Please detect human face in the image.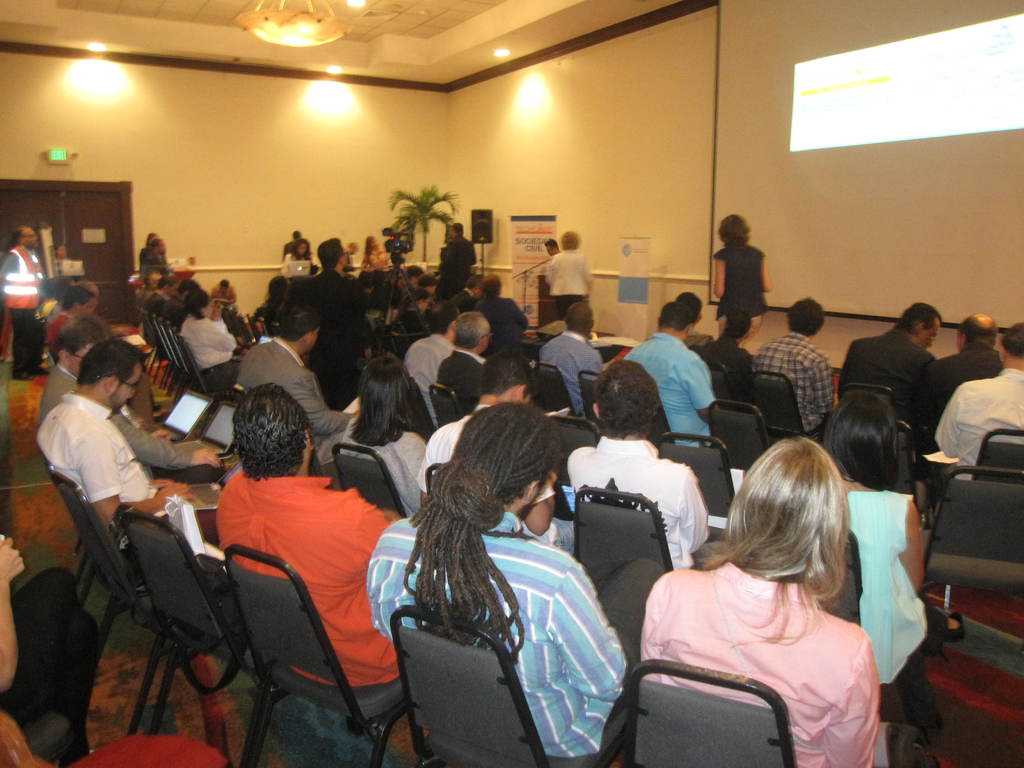
left=68, top=342, right=90, bottom=373.
